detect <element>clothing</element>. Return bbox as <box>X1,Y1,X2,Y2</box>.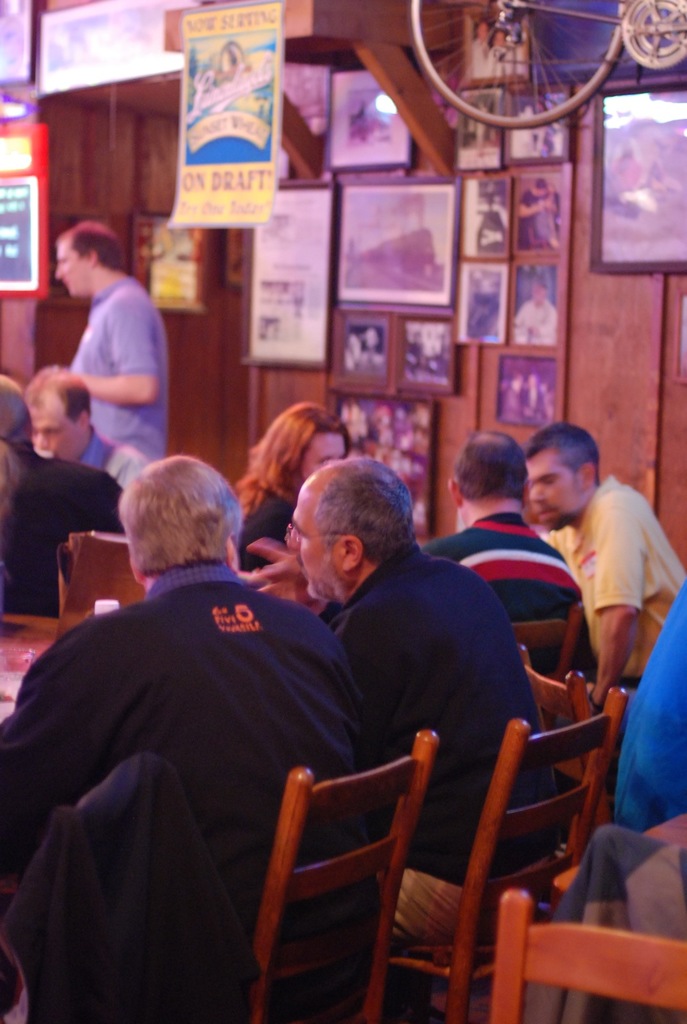
<box>317,545,562,947</box>.
